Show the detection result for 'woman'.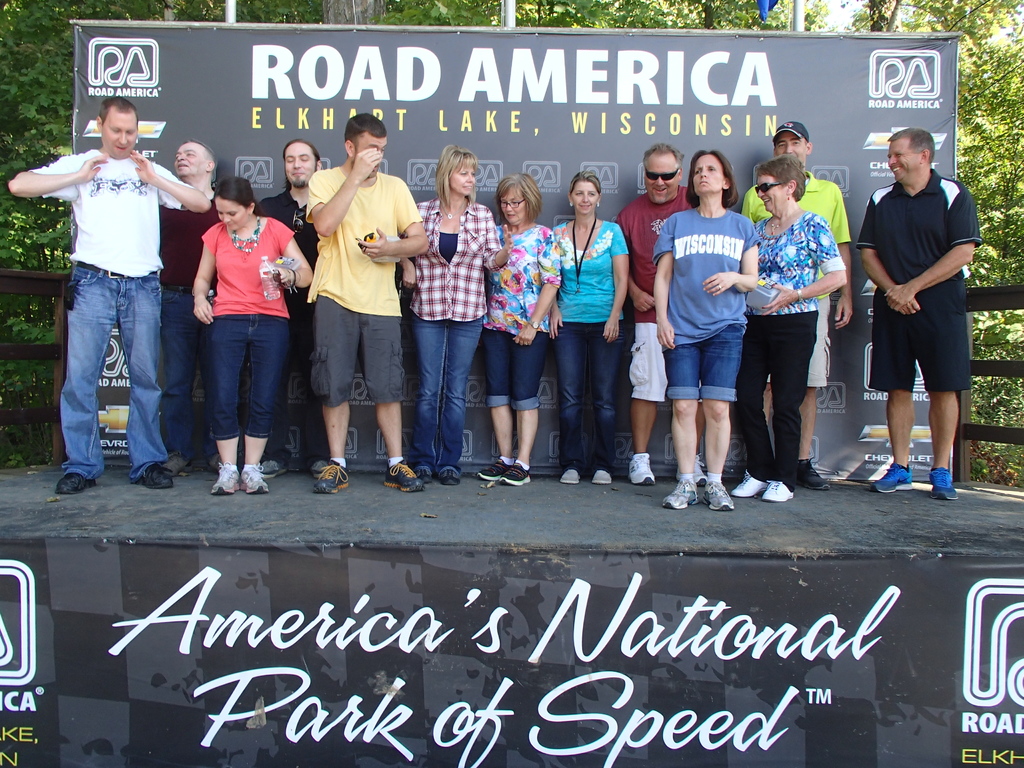
bbox=(547, 171, 630, 483).
